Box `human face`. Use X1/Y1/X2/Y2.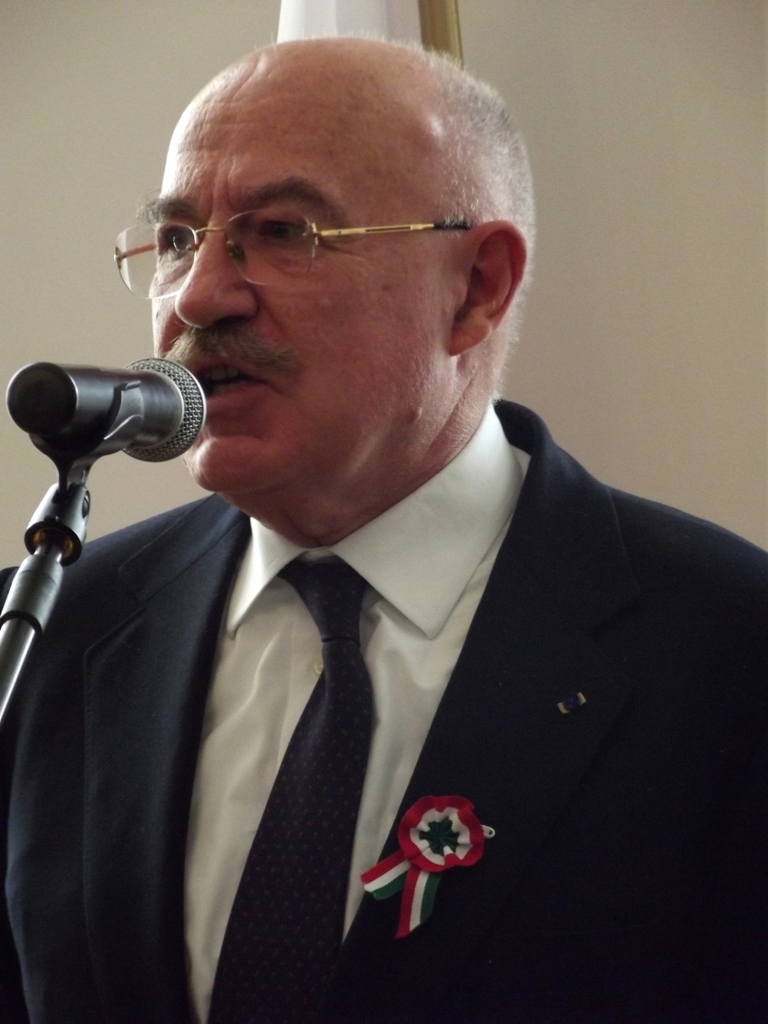
153/57/452/495.
